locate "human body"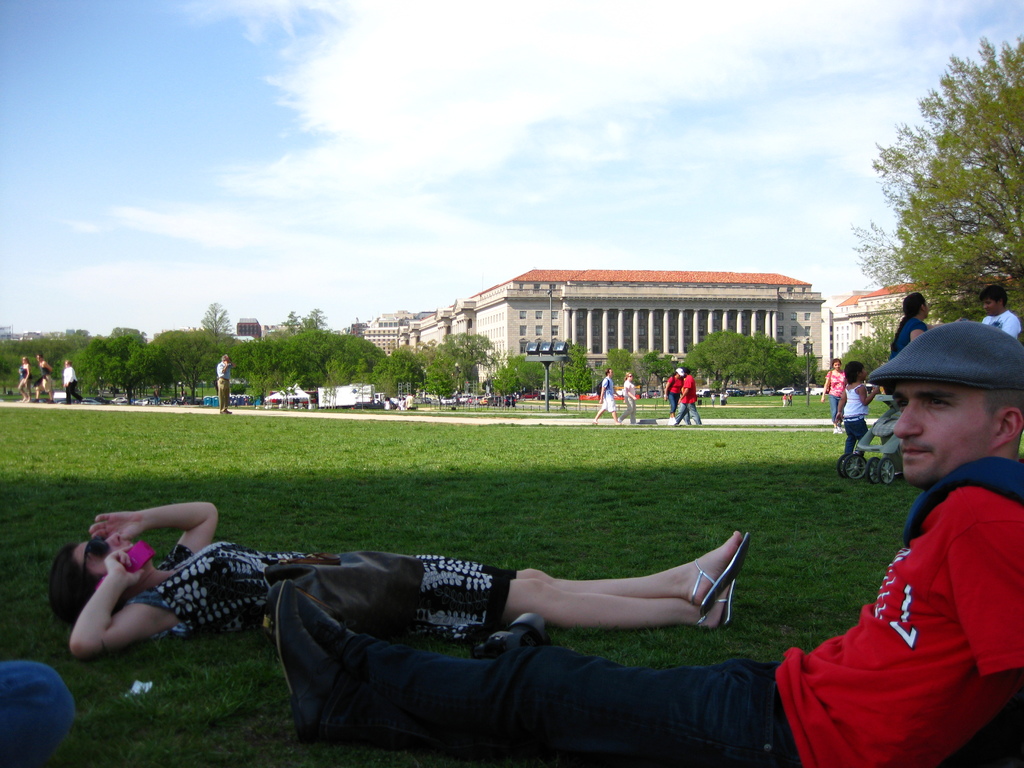
x1=837, y1=383, x2=893, y2=466
